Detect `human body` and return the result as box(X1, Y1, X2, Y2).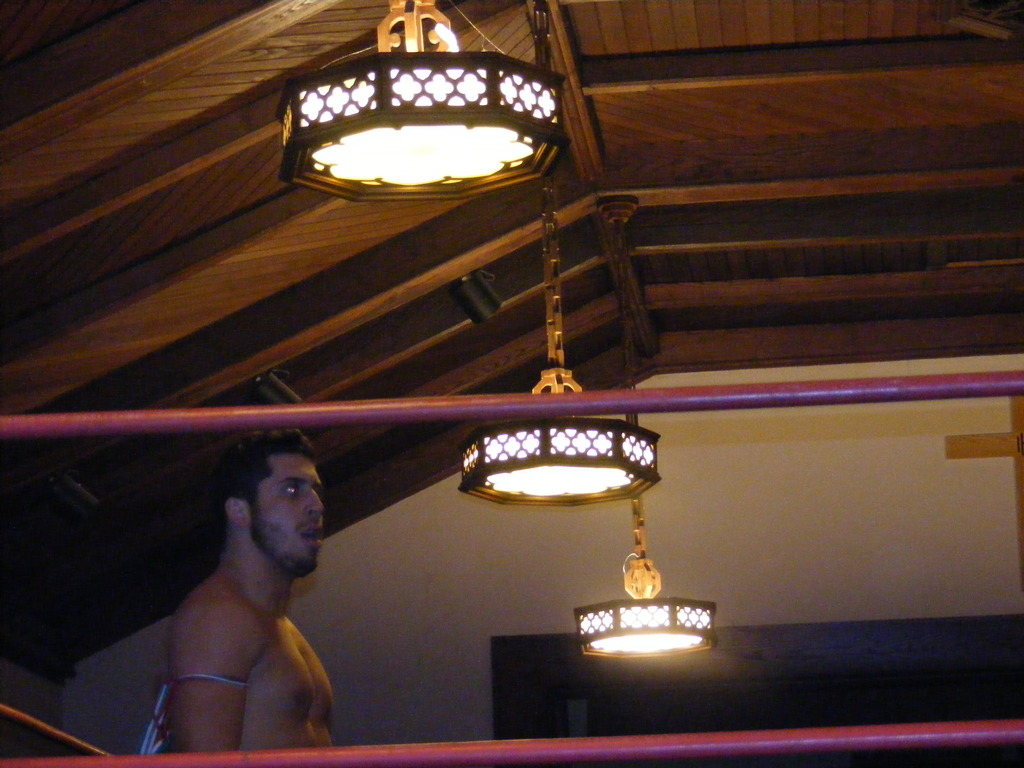
box(60, 465, 370, 767).
